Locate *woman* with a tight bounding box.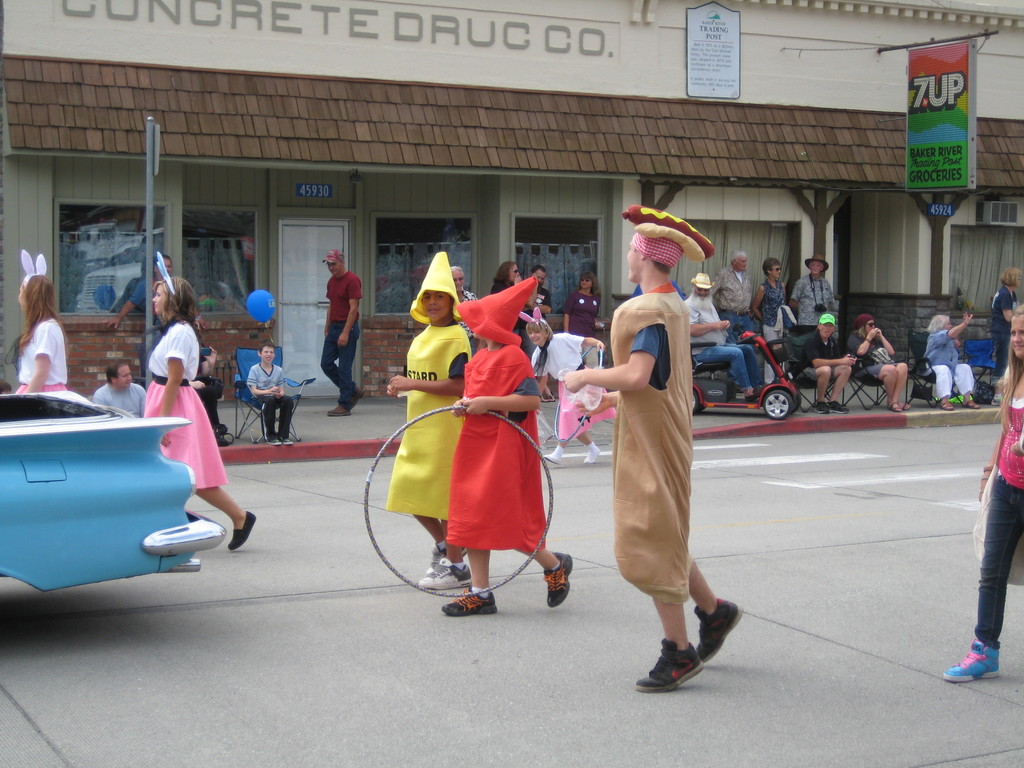
bbox=[534, 317, 610, 469].
